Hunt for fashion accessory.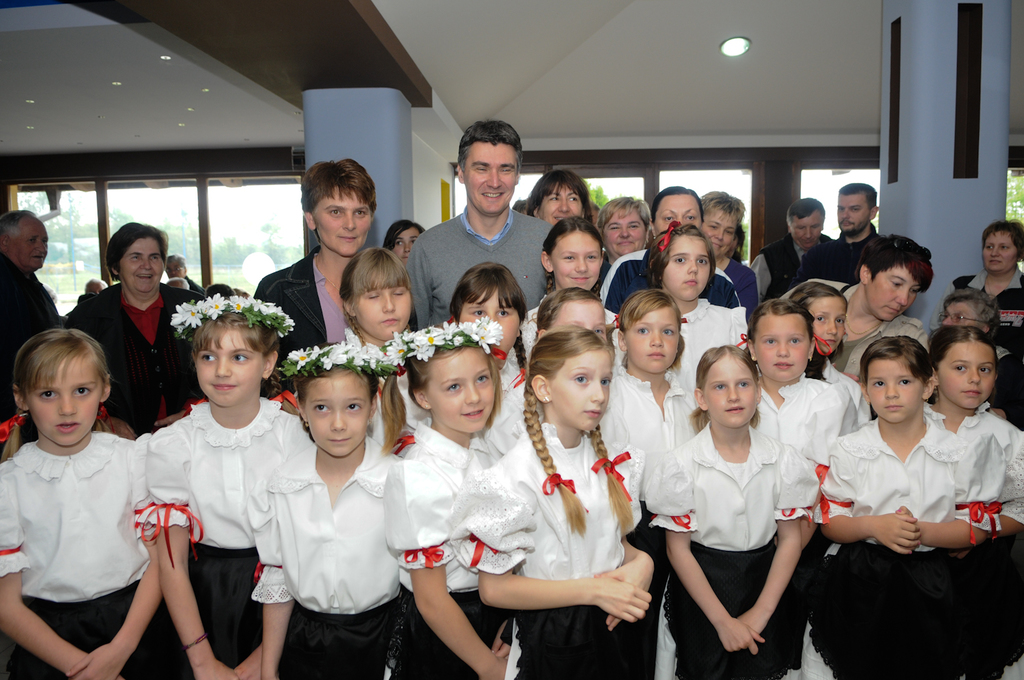
Hunted down at x1=181, y1=397, x2=206, y2=417.
